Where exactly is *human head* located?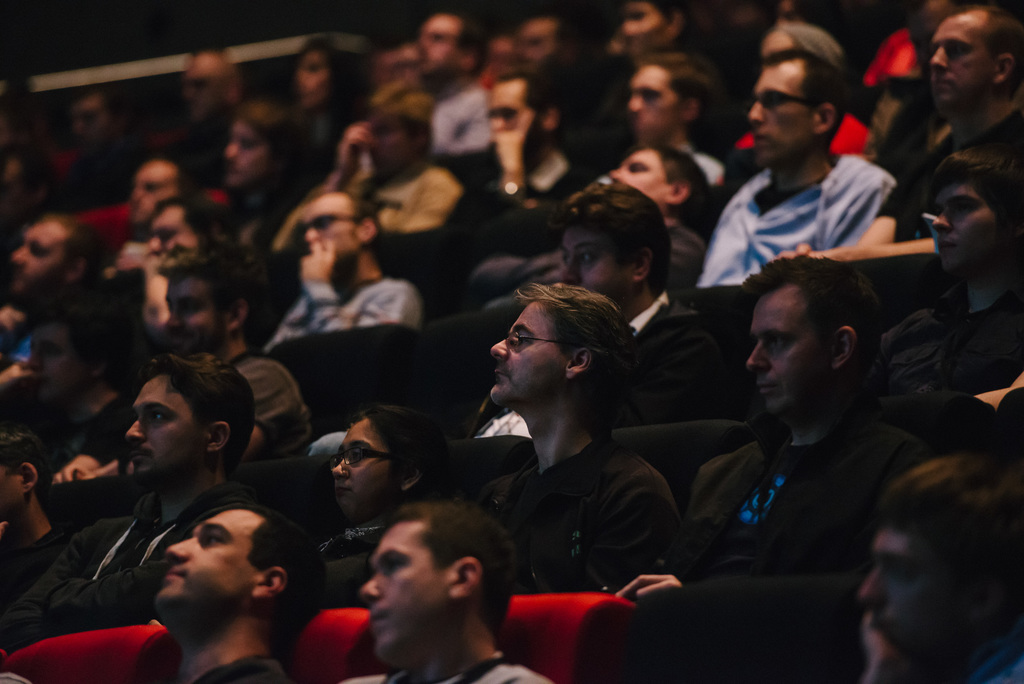
Its bounding box is crop(298, 190, 382, 272).
